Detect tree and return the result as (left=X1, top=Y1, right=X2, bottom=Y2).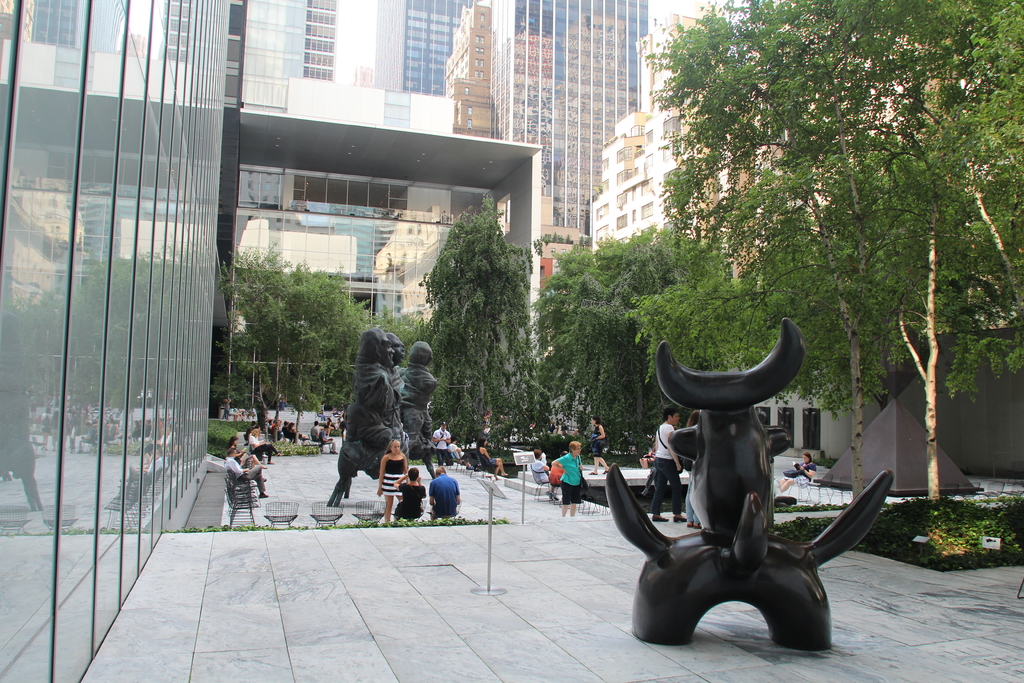
(left=421, top=187, right=550, bottom=472).
